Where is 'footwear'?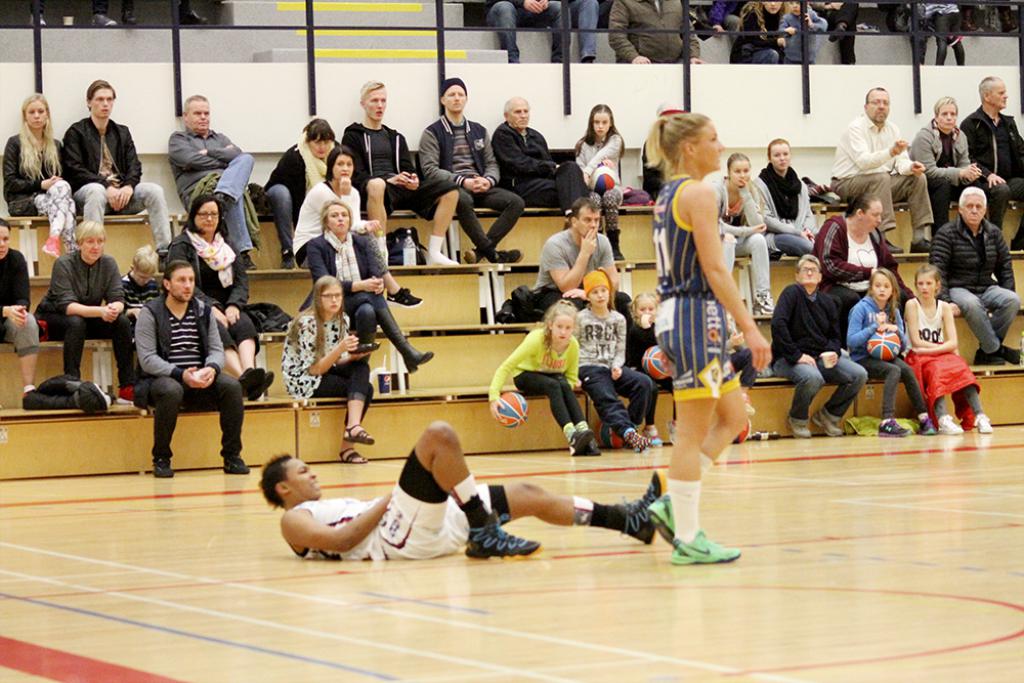
x1=42, y1=232, x2=60, y2=260.
